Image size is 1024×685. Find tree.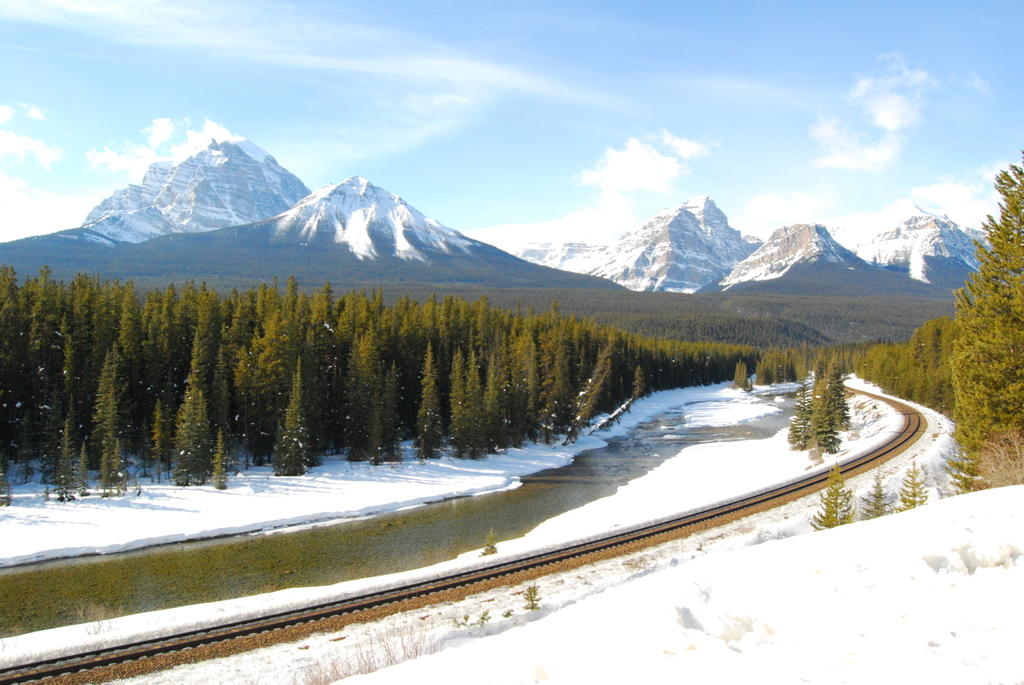
<region>862, 341, 887, 397</region>.
